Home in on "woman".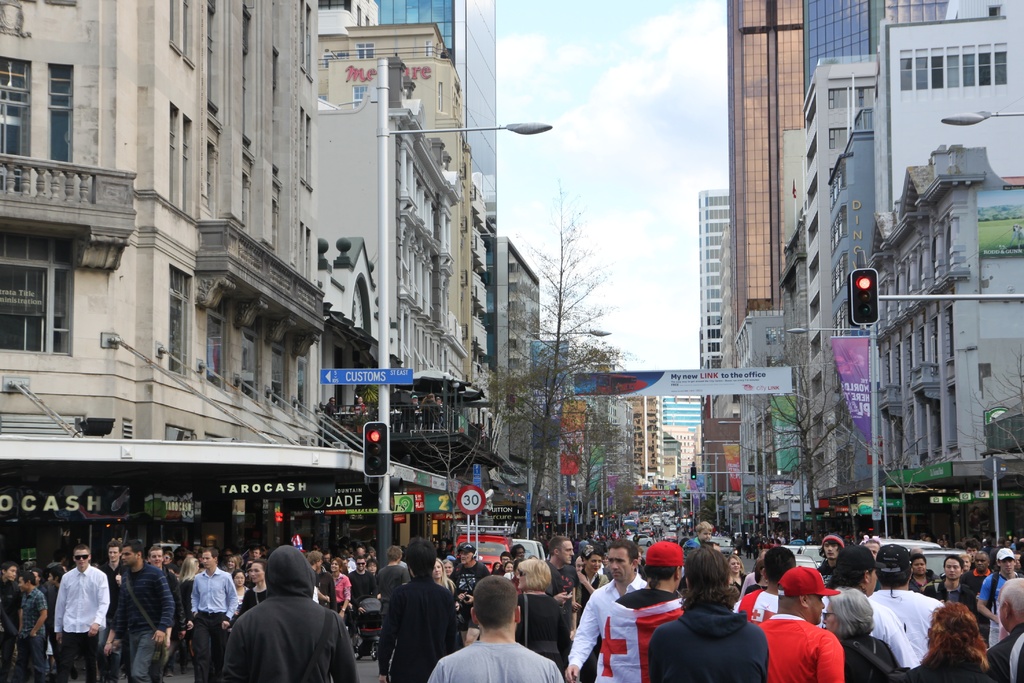
Homed in at left=573, top=548, right=605, bottom=632.
